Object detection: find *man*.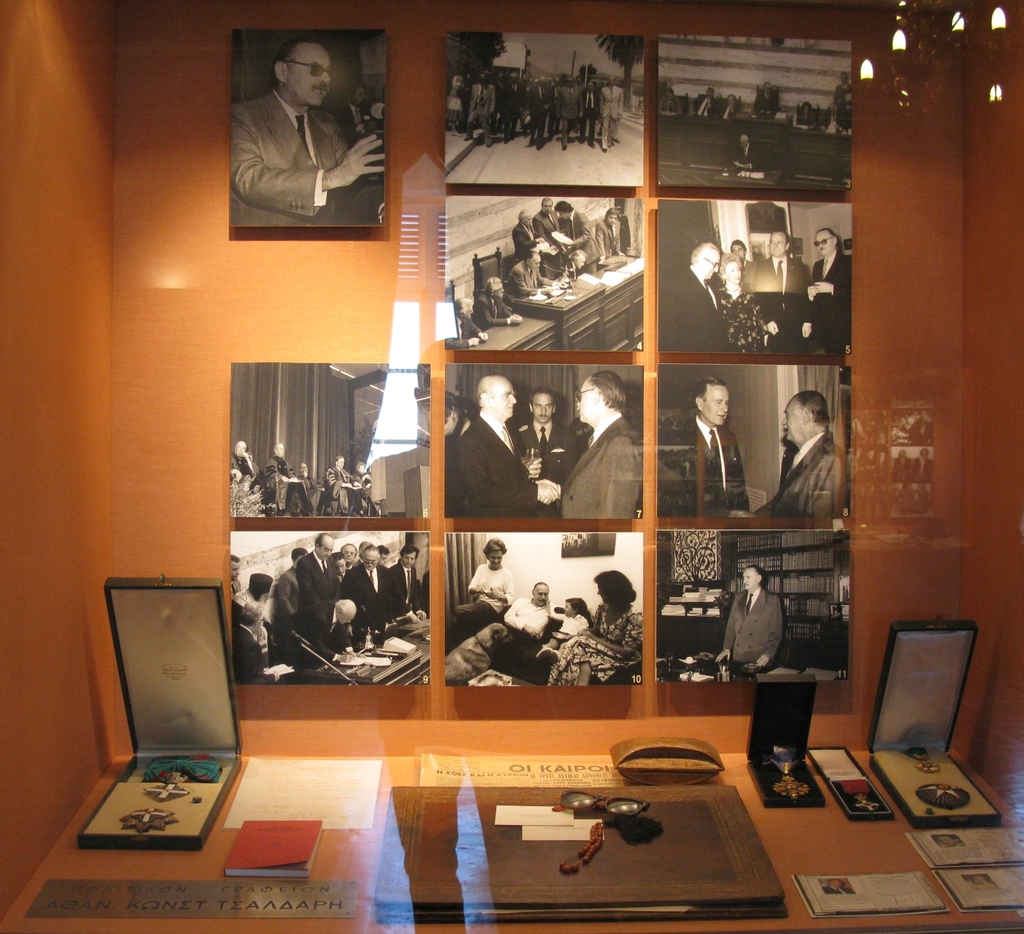
(x1=512, y1=251, x2=556, y2=296).
